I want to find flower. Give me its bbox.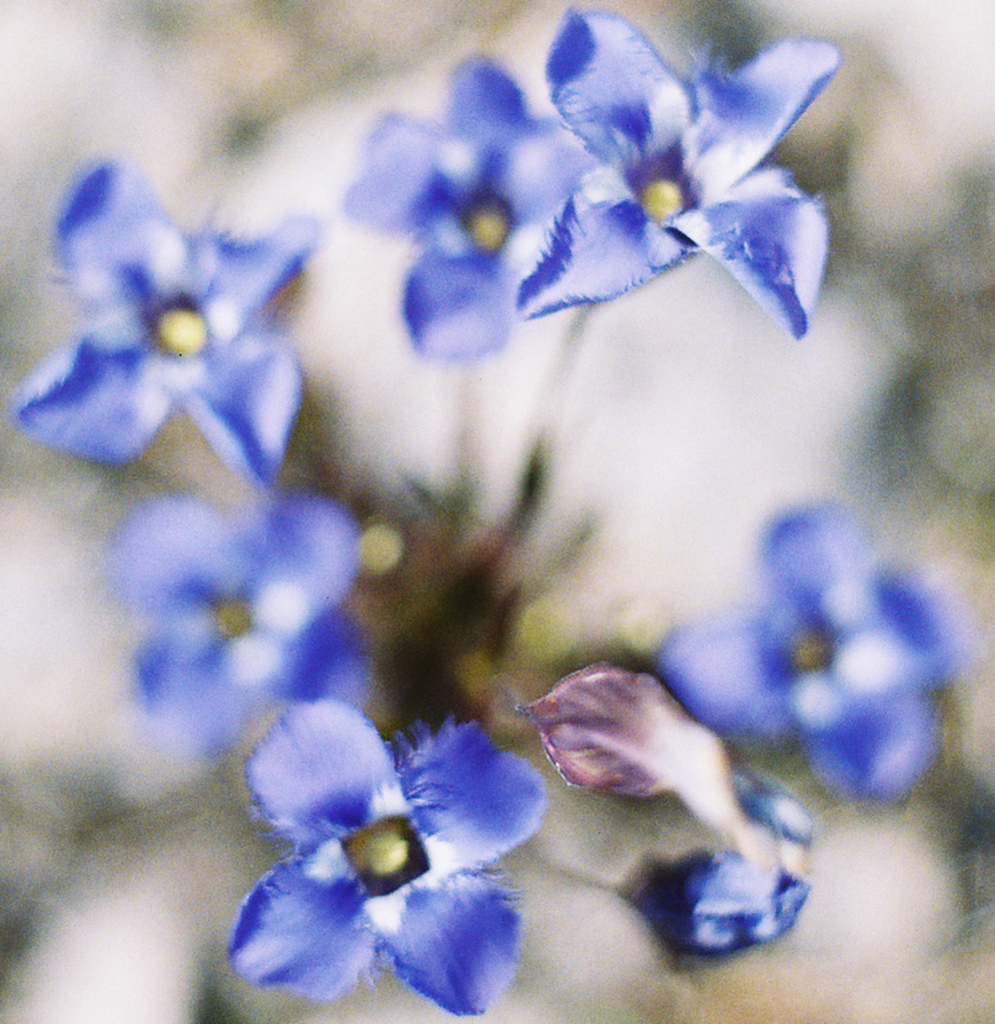
bbox=(91, 487, 371, 760).
